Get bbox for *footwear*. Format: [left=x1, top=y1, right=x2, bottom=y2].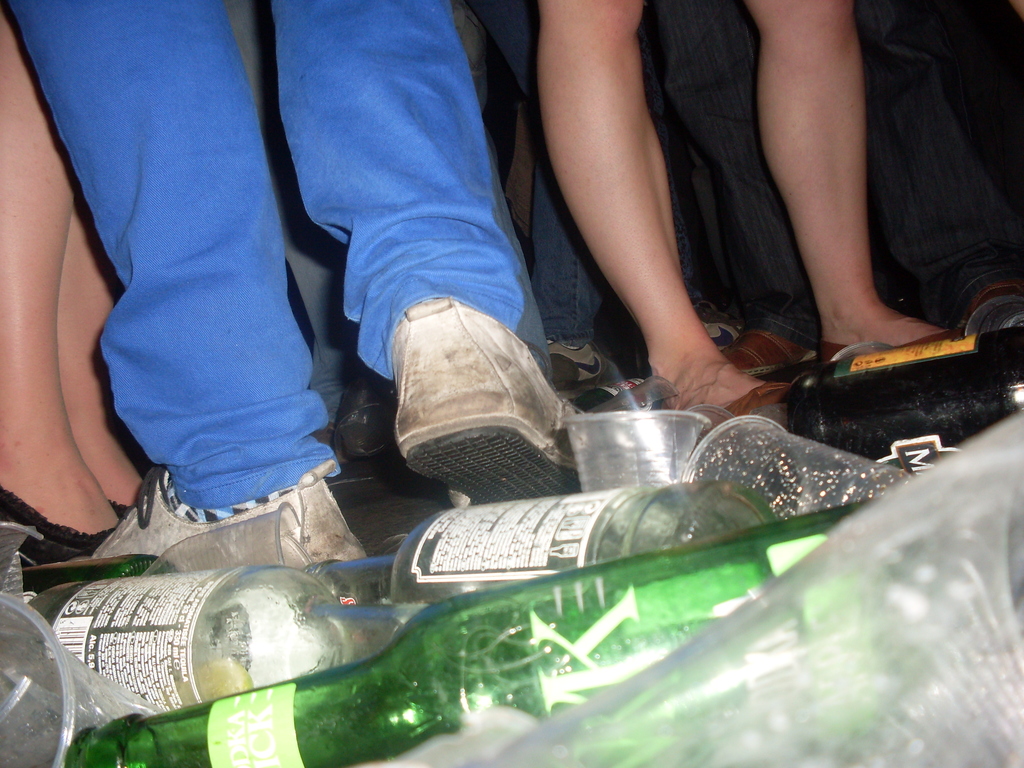
[left=803, top=273, right=996, bottom=428].
